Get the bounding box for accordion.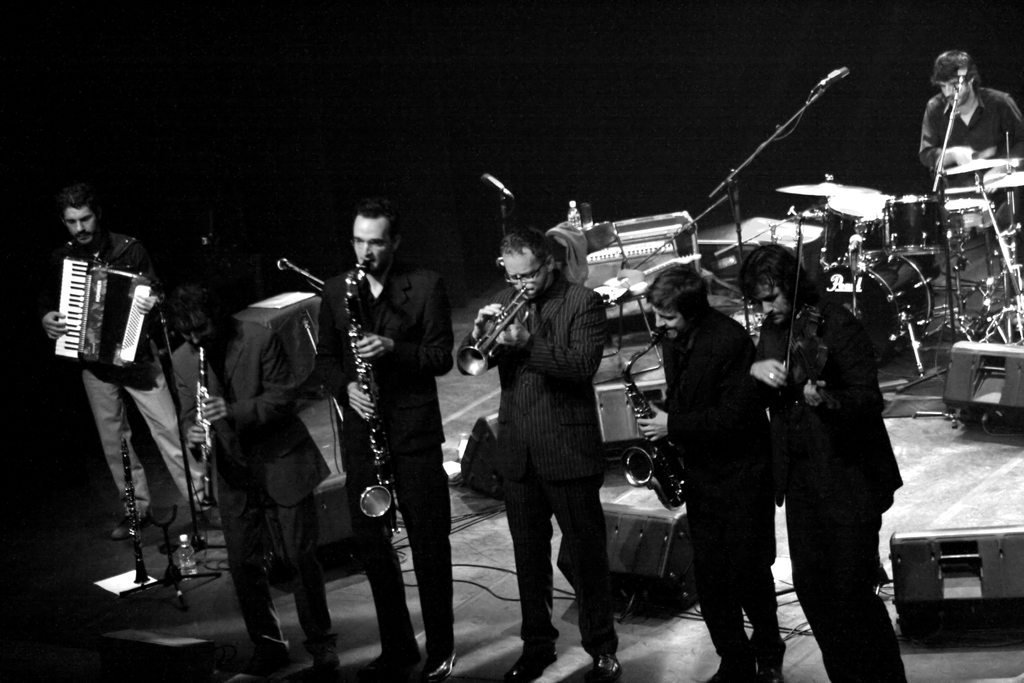
<bbox>35, 221, 157, 387</bbox>.
